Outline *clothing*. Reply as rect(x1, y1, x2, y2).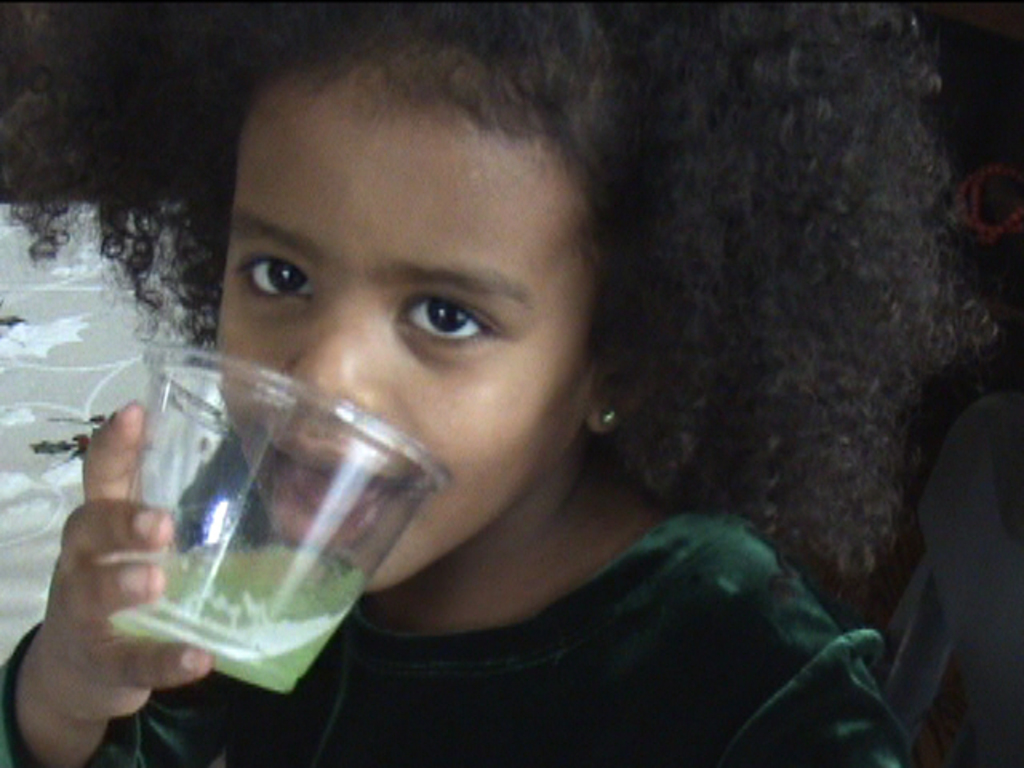
rect(0, 424, 922, 766).
